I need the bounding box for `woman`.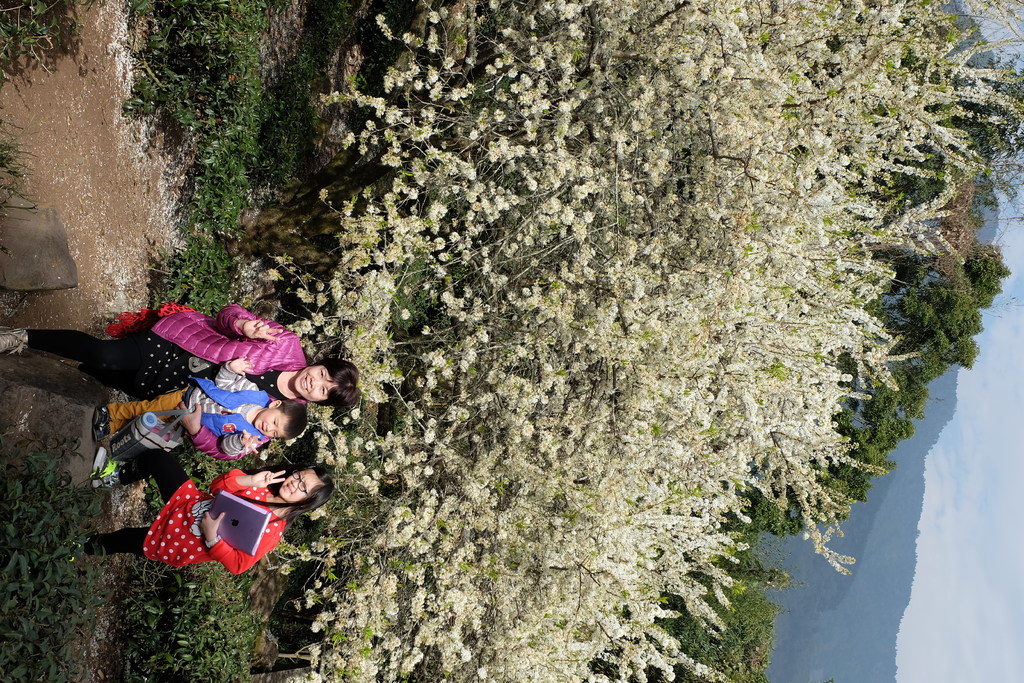
Here it is: [0,303,366,467].
